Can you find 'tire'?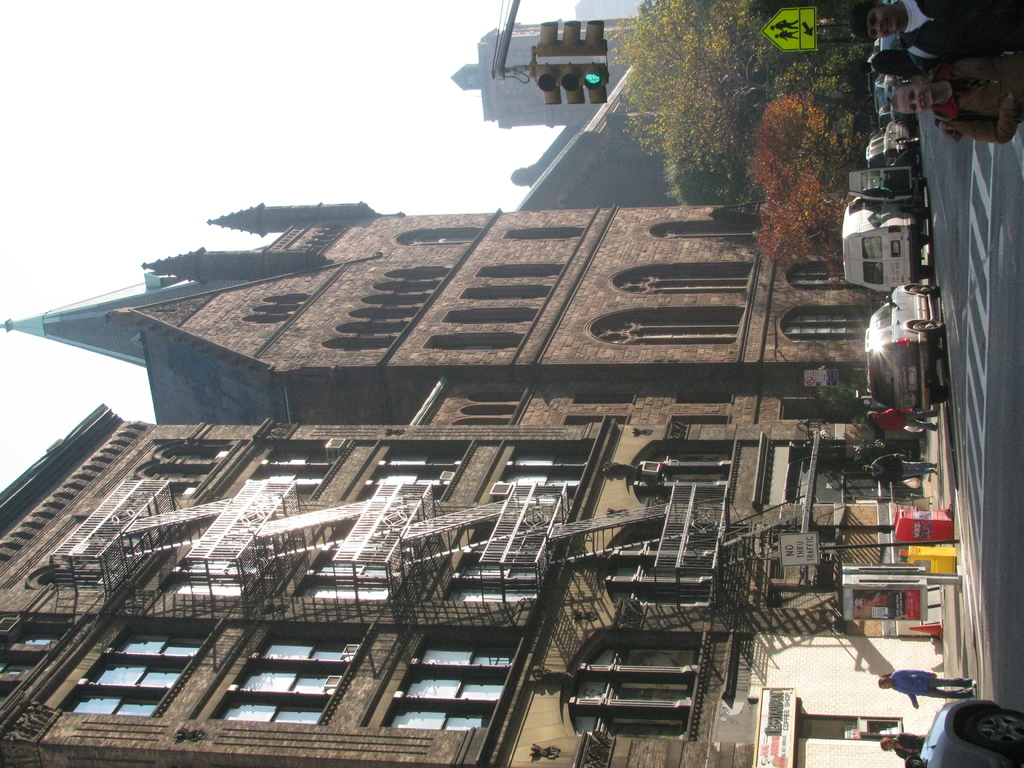
Yes, bounding box: [left=911, top=317, right=949, bottom=340].
